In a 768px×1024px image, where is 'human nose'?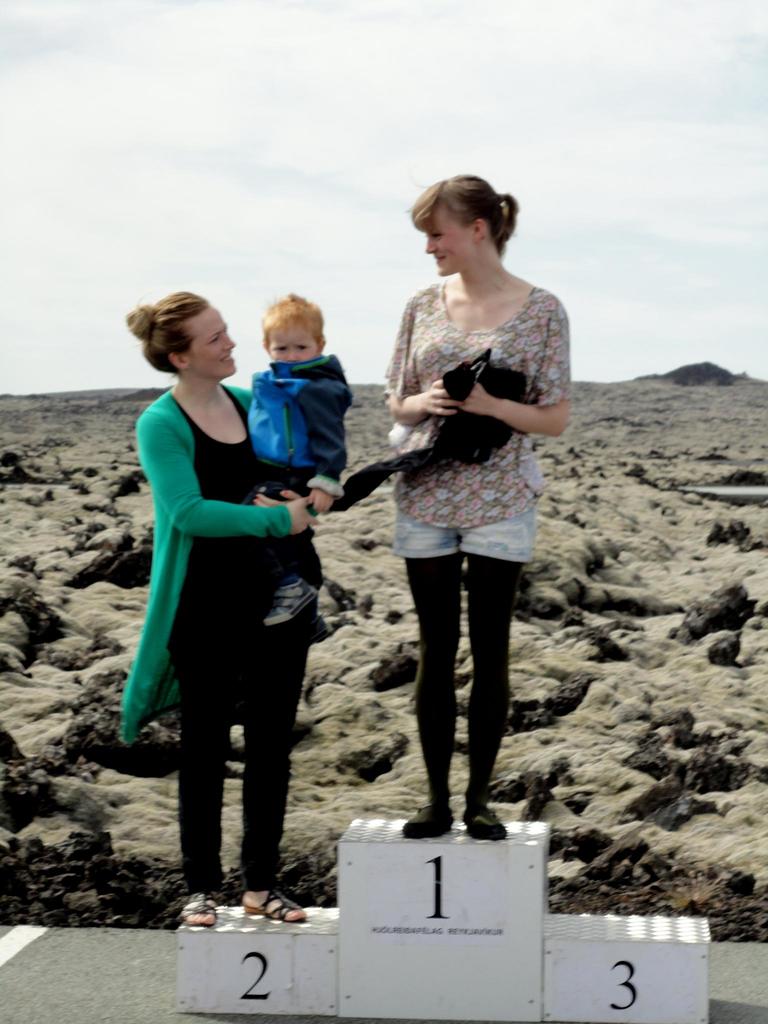
426/236/436/255.
